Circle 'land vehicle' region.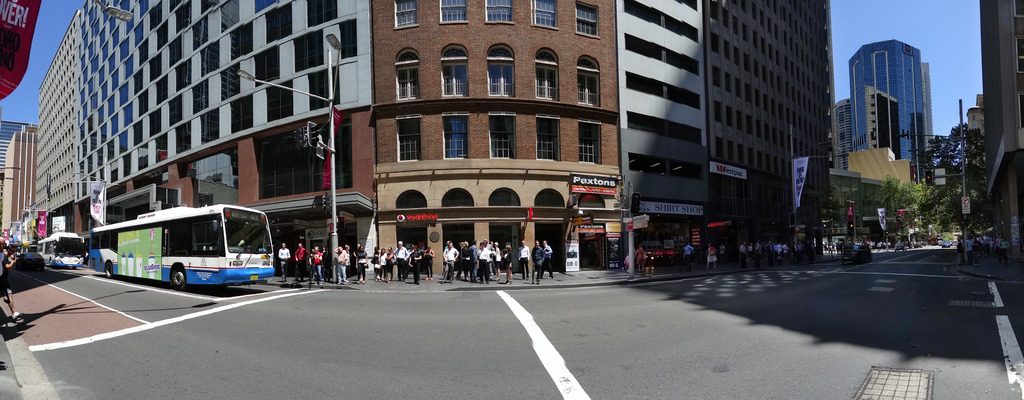
Region: 899,243,903,250.
